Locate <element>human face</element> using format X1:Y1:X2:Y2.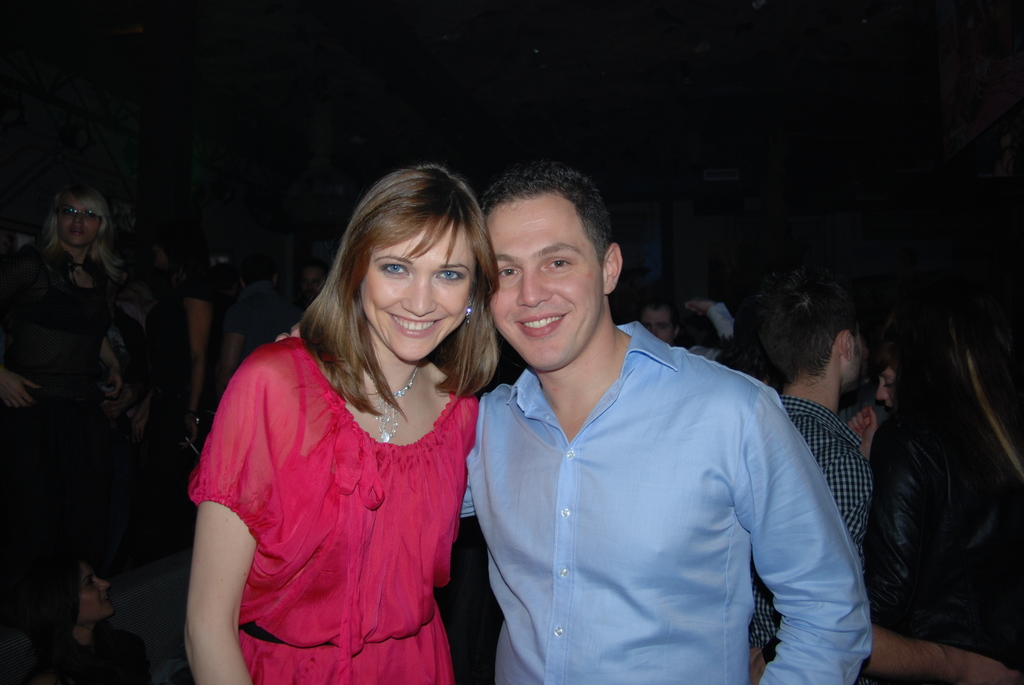
59:201:99:240.
